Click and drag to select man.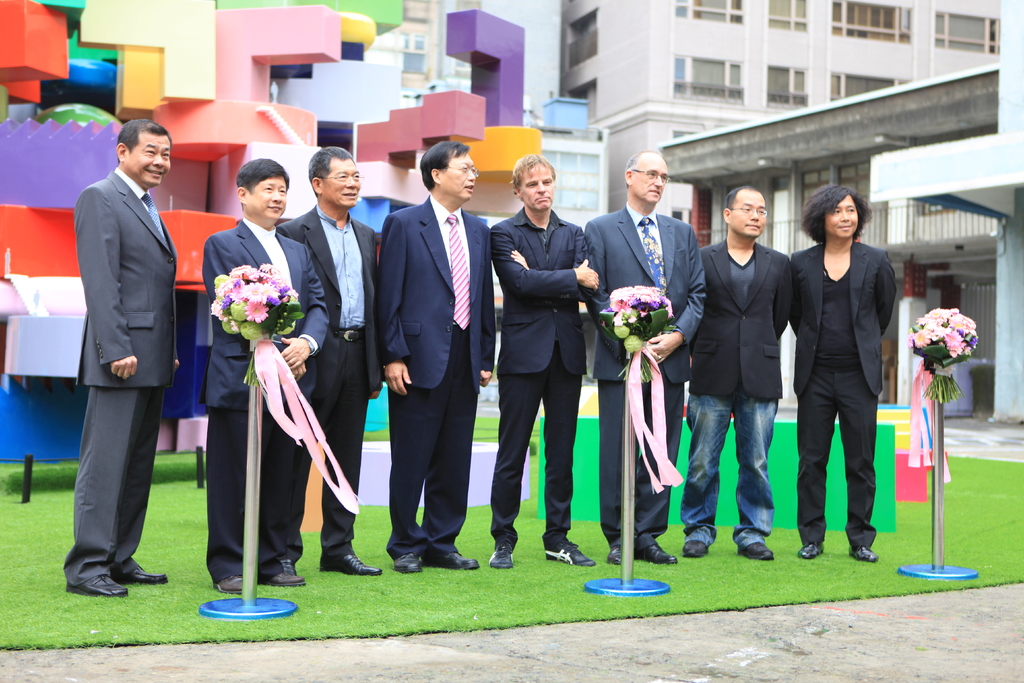
Selection: crop(276, 145, 386, 575).
